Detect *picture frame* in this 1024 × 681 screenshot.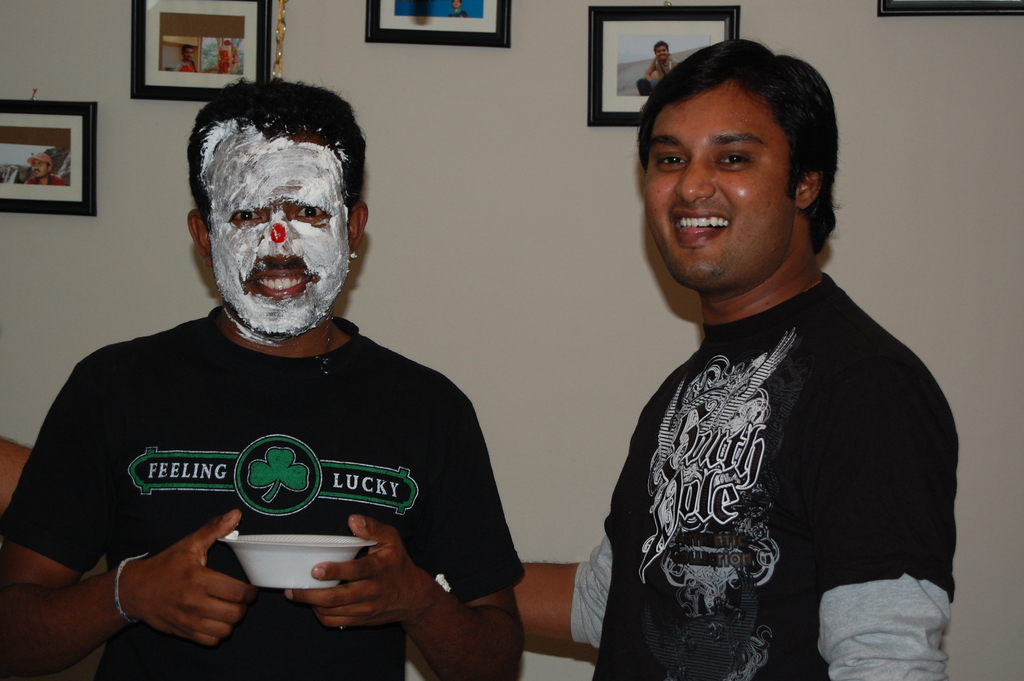
Detection: [125,0,276,100].
